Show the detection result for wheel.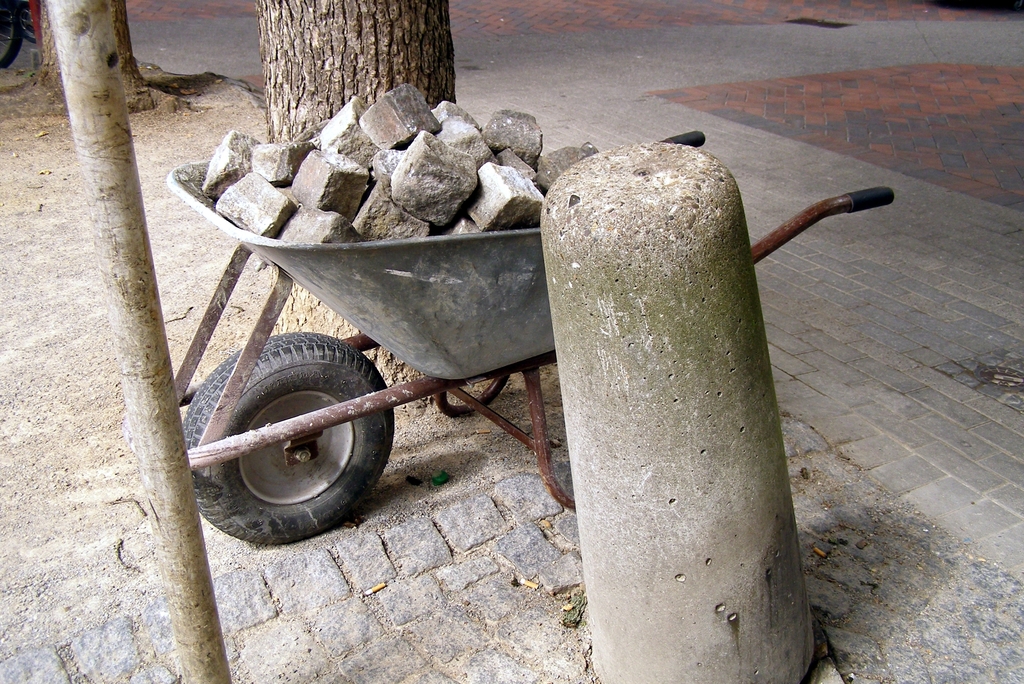
left=0, top=0, right=22, bottom=70.
